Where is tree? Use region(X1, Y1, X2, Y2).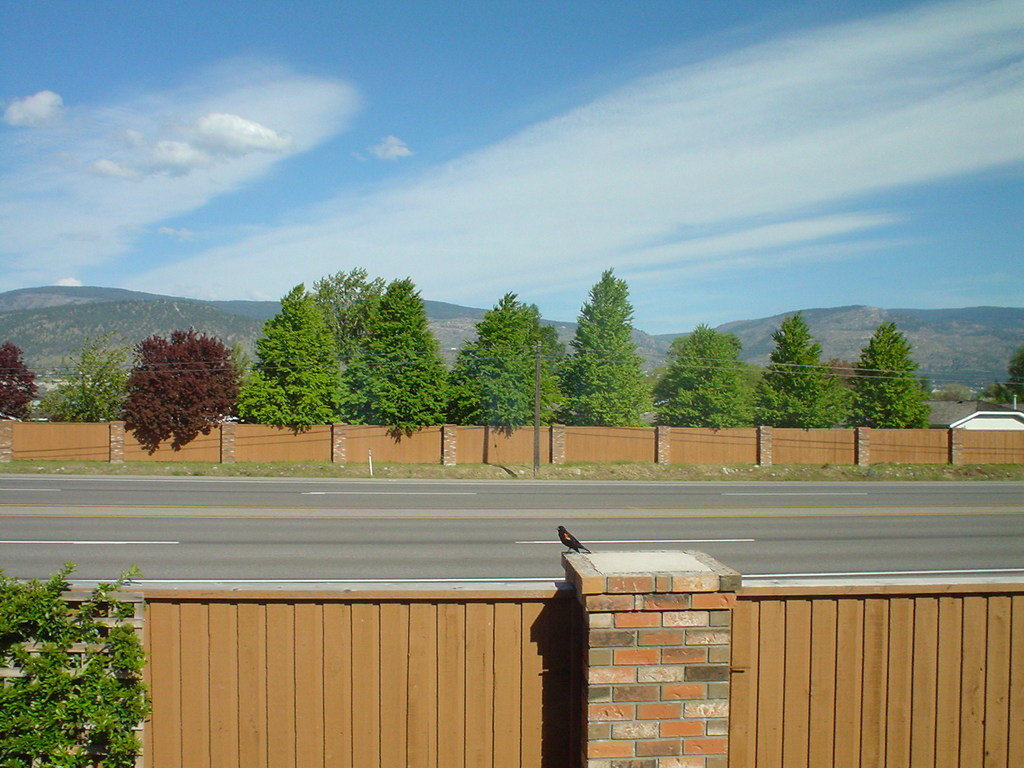
region(230, 267, 340, 442).
